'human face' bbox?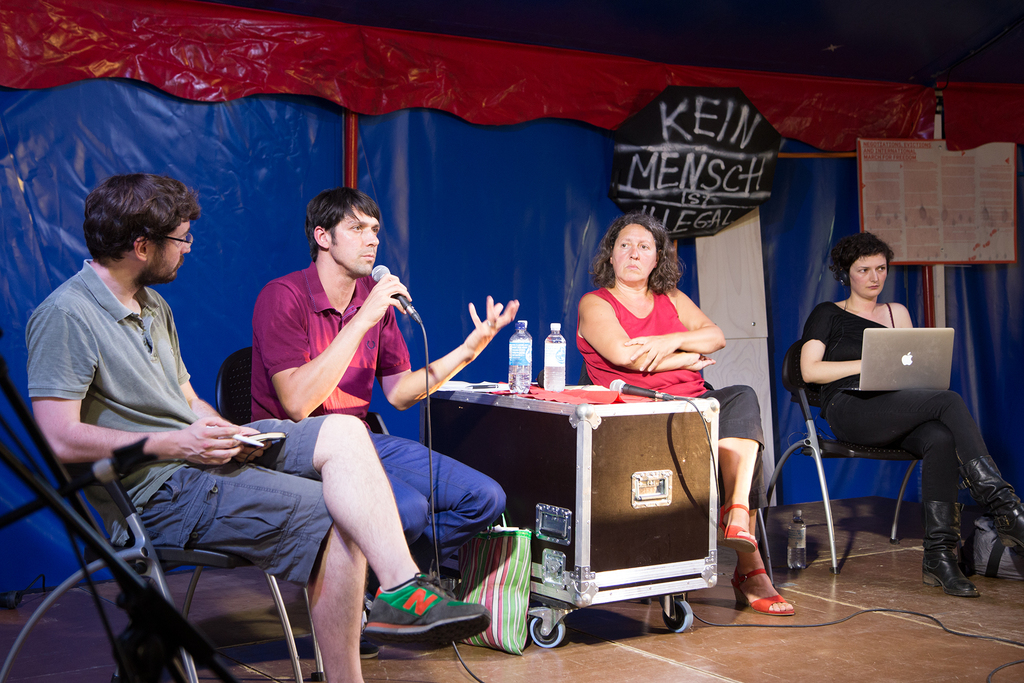
<region>148, 208, 194, 278</region>
